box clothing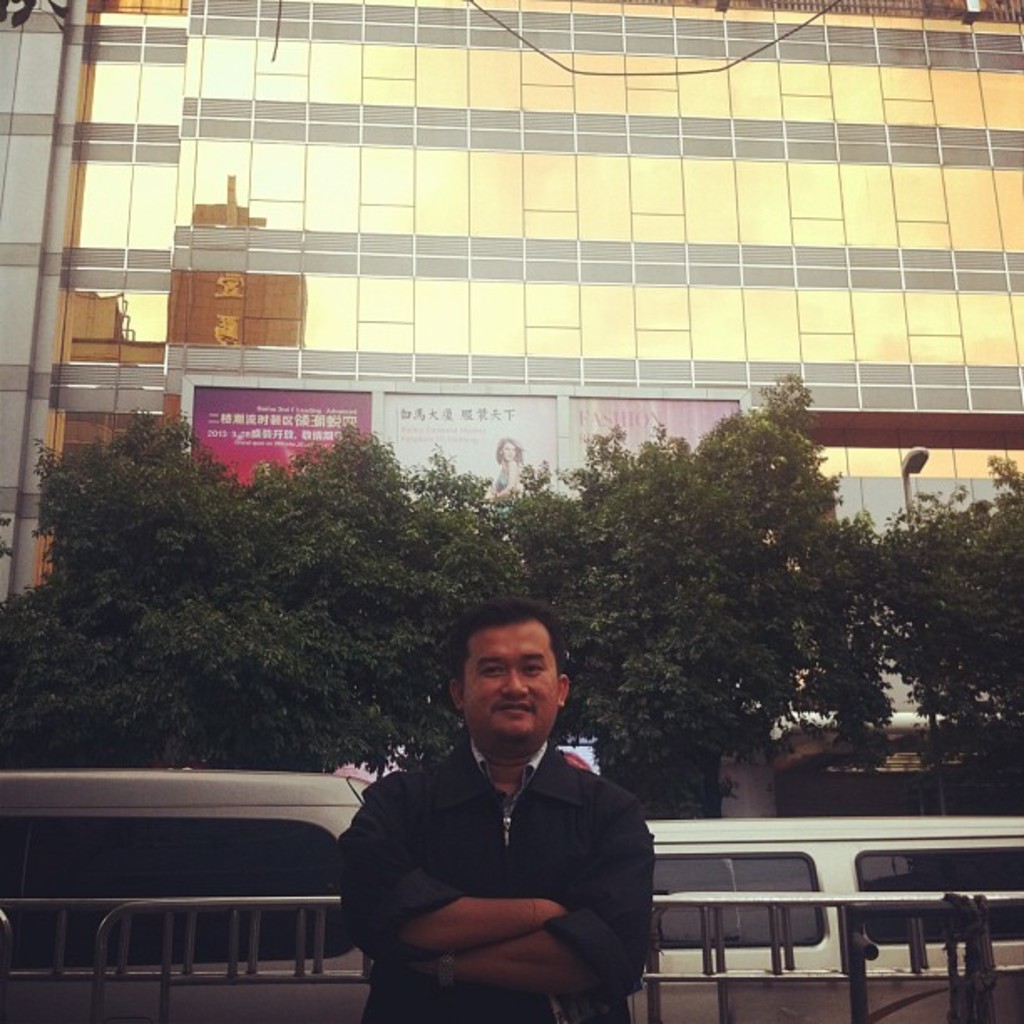
detection(345, 698, 669, 1014)
